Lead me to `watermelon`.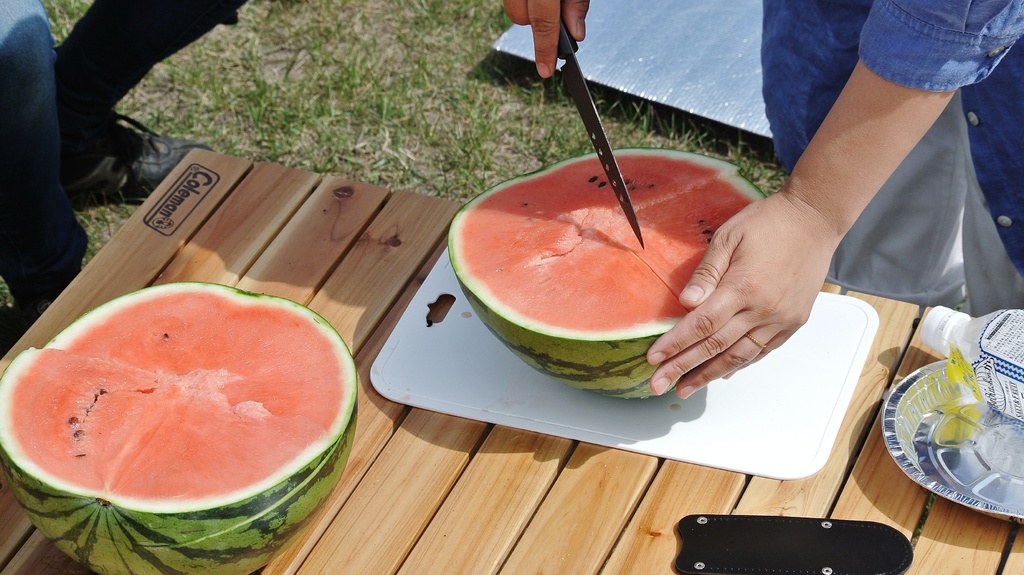
Lead to 444 146 765 402.
